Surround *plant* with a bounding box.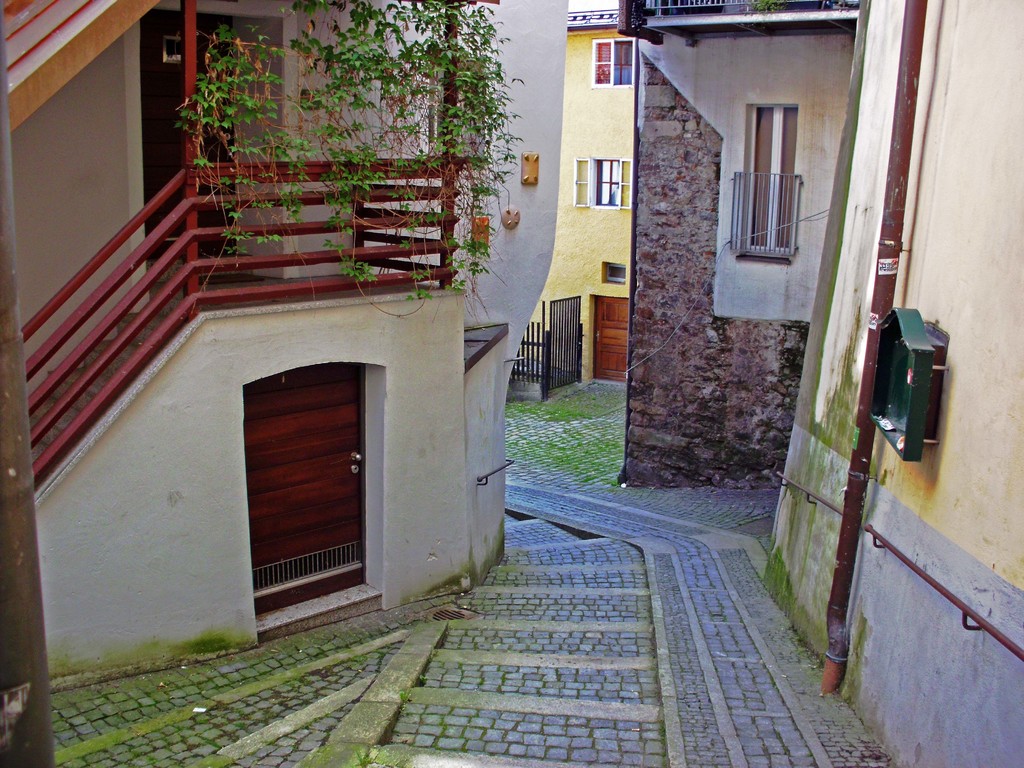
detection(356, 751, 371, 767).
